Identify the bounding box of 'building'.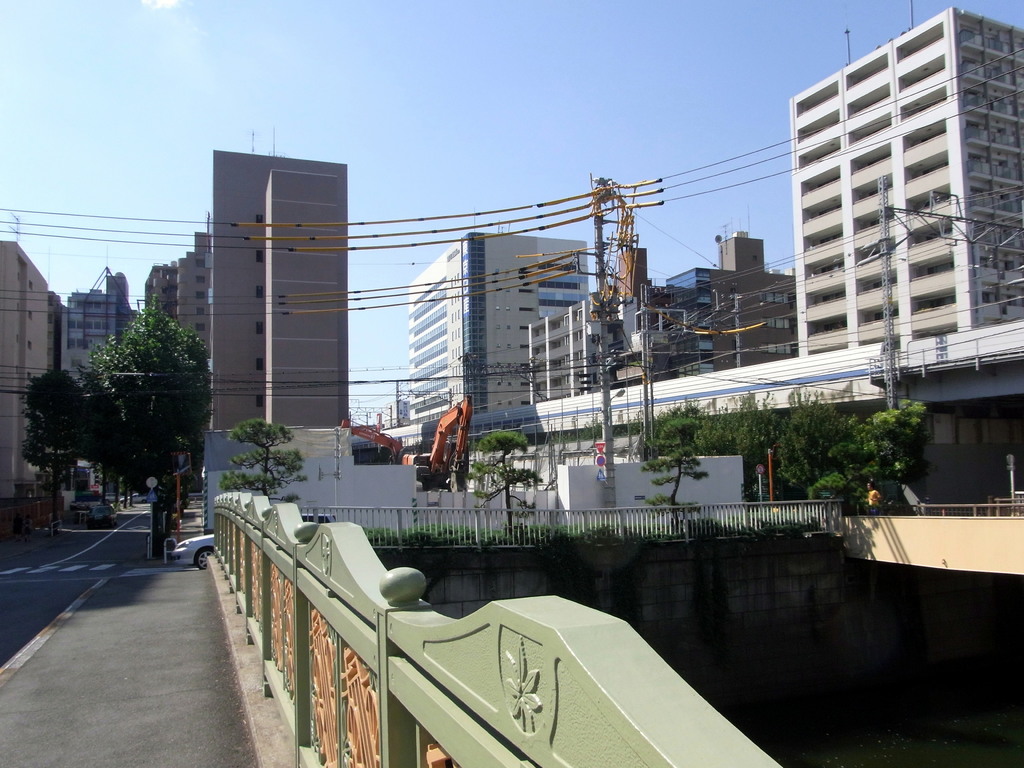
Rect(204, 152, 349, 524).
